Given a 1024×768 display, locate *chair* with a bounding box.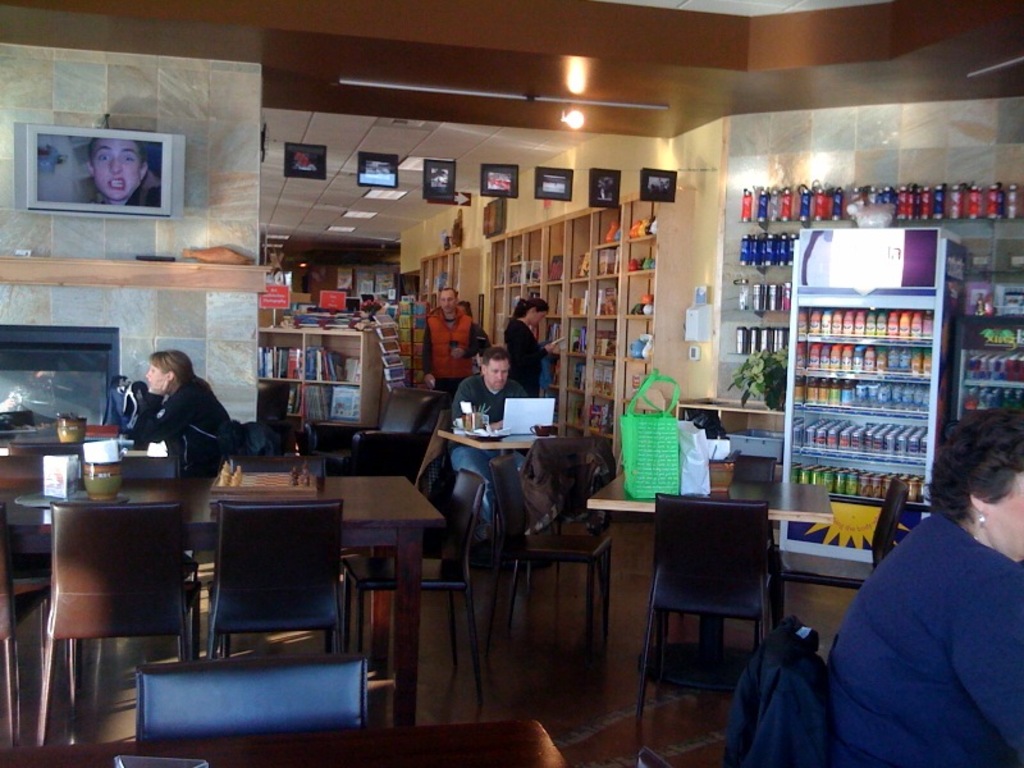
Located: {"left": 175, "top": 419, "right": 280, "bottom": 475}.
